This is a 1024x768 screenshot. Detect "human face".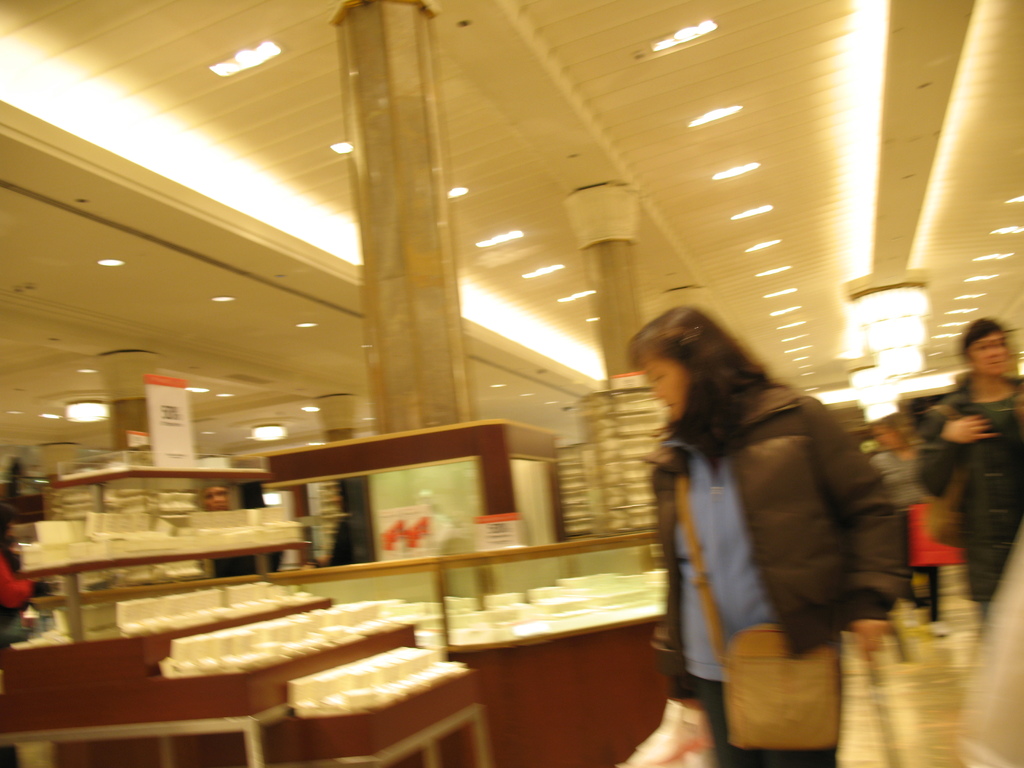
(x1=967, y1=330, x2=1007, y2=371).
